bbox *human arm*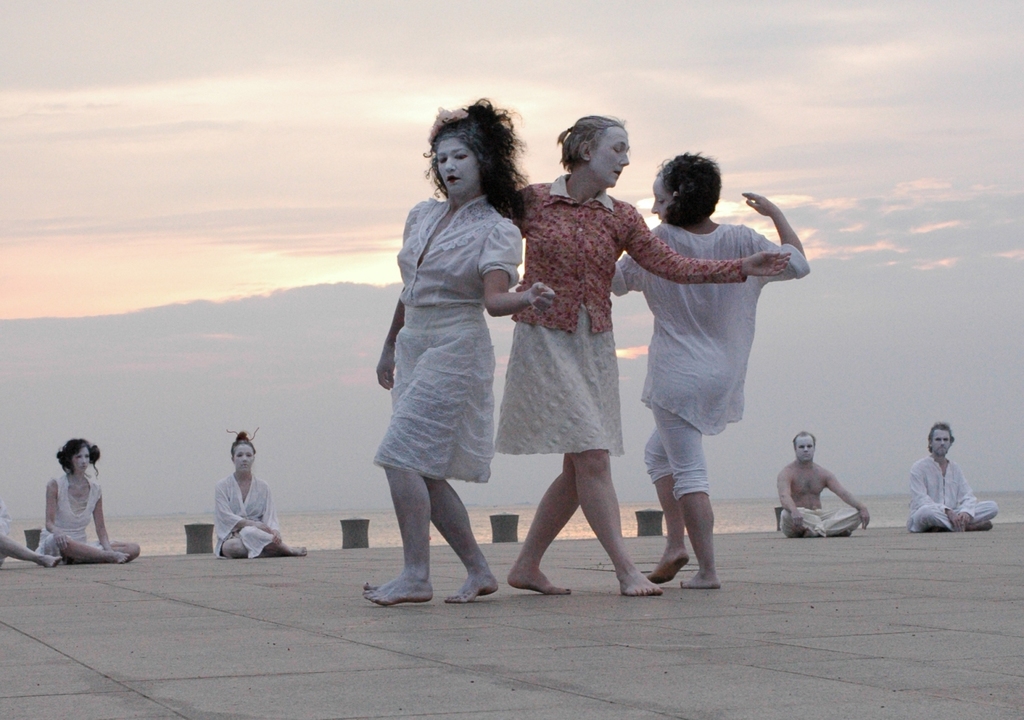
479 214 555 315
